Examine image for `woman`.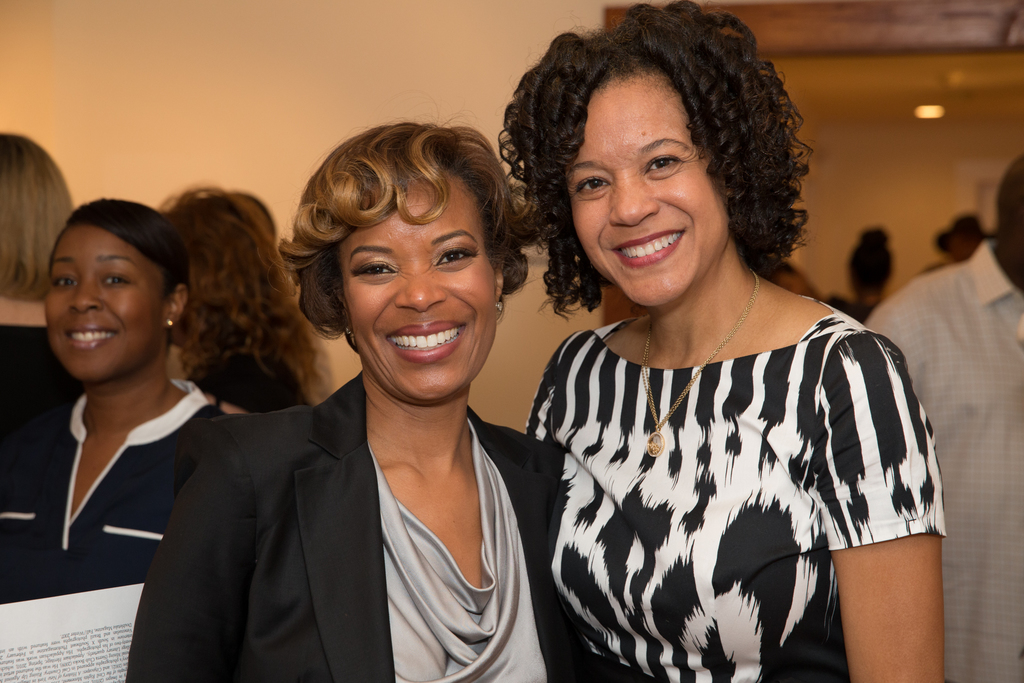
Examination result: <region>0, 129, 86, 478</region>.
